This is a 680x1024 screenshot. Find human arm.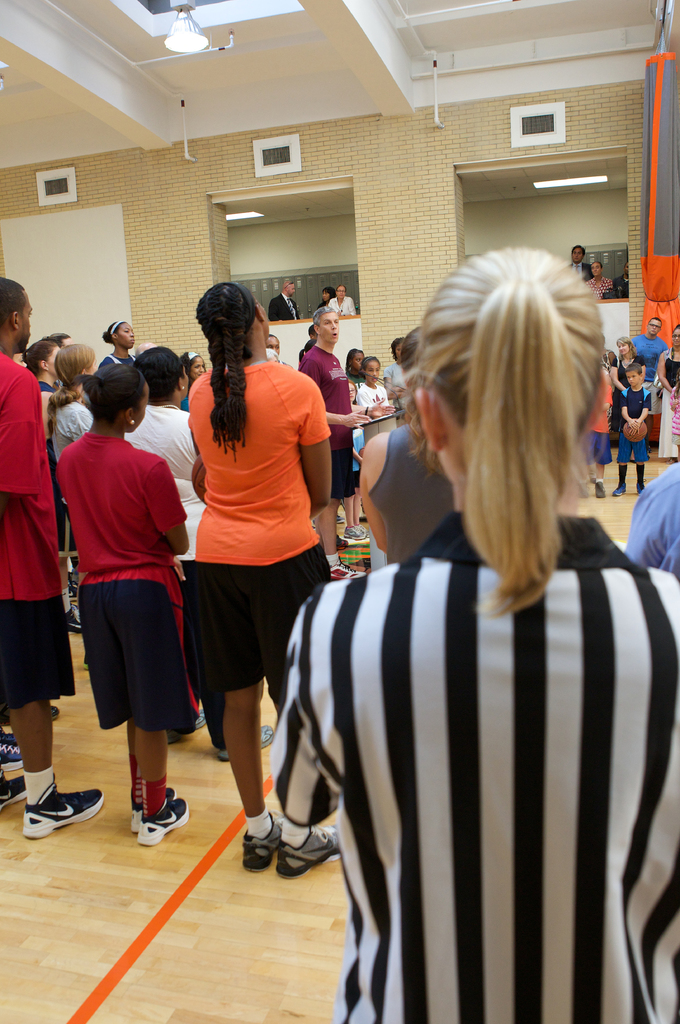
Bounding box: bbox=(633, 385, 654, 427).
